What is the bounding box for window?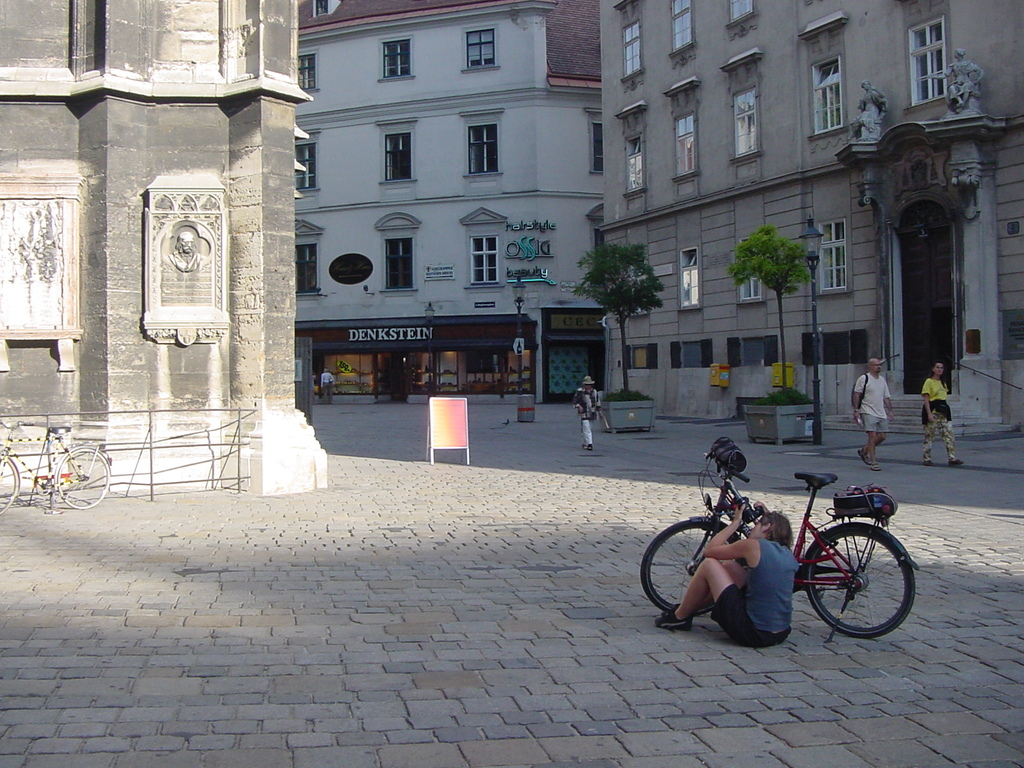
739/233/768/307.
